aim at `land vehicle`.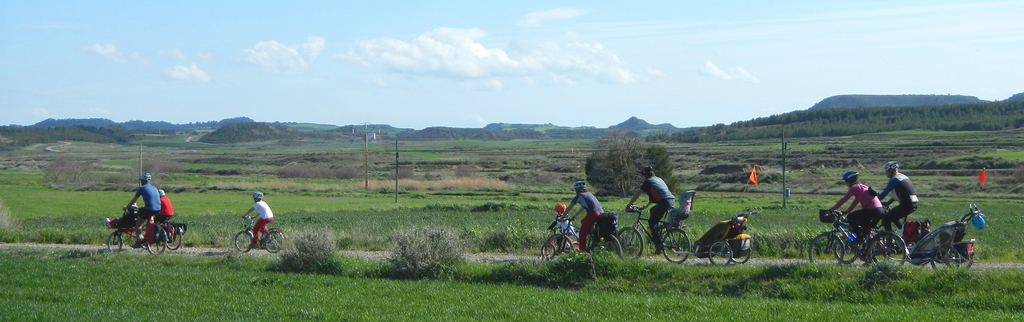
Aimed at select_region(619, 188, 753, 267).
